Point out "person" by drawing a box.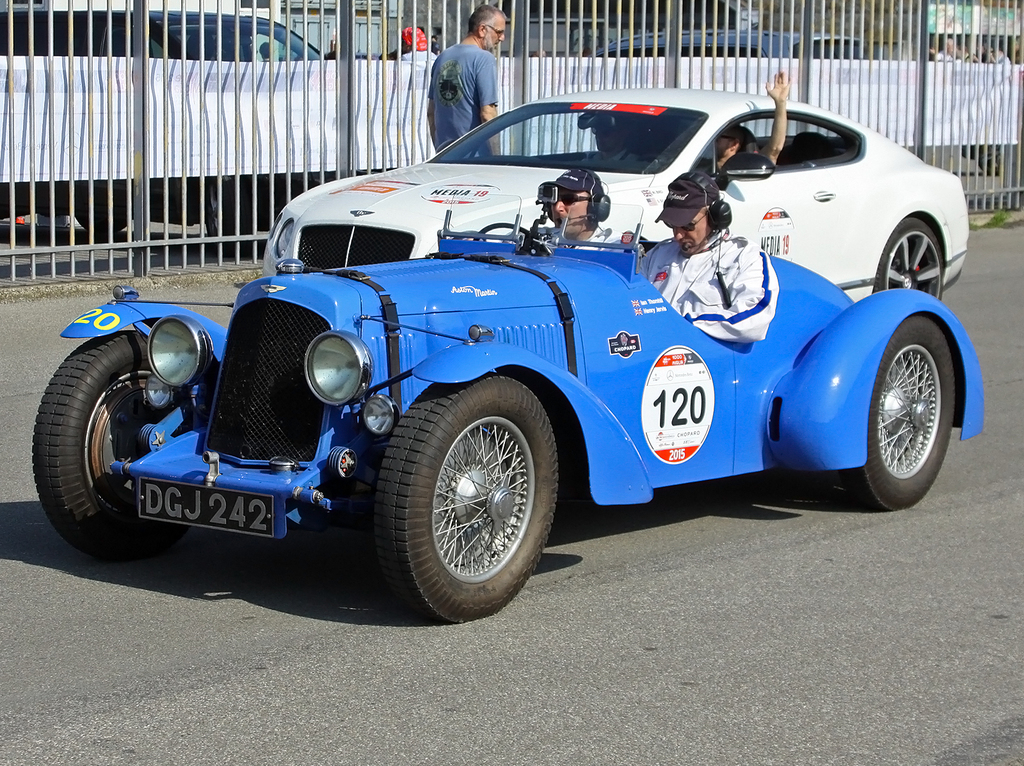
bbox=[582, 125, 640, 163].
